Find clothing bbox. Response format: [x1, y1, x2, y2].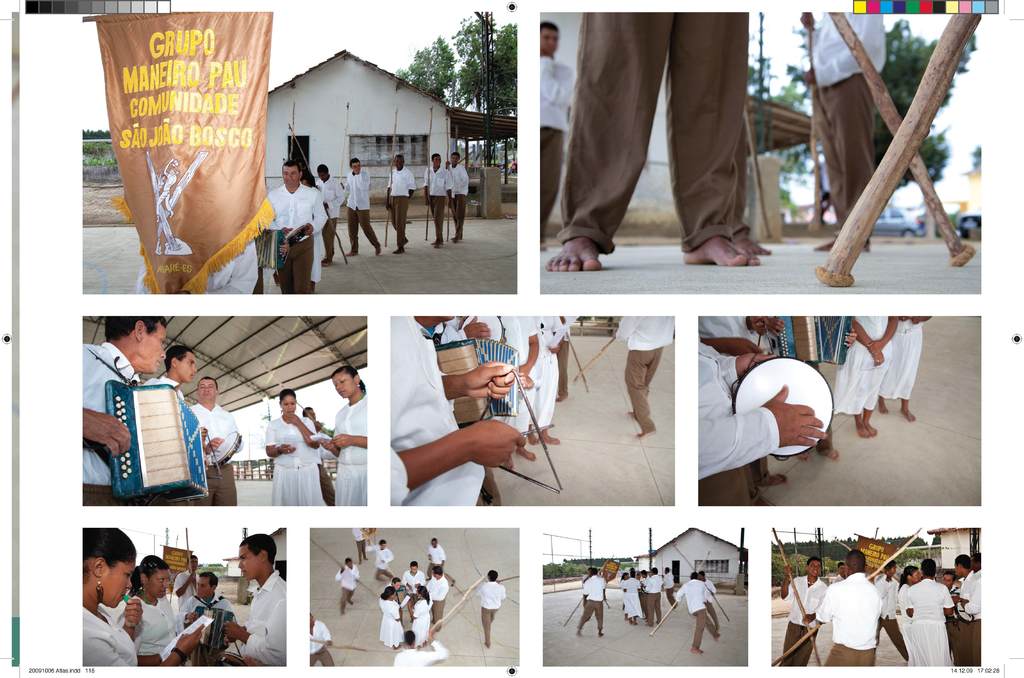
[428, 162, 455, 239].
